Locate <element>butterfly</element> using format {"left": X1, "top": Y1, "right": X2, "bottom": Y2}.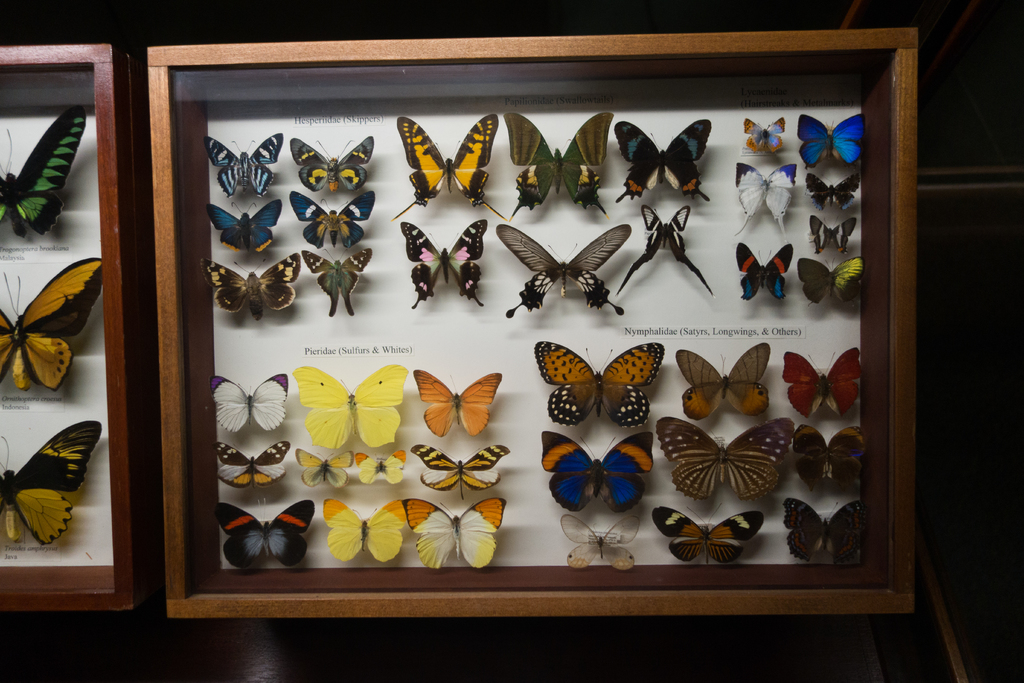
{"left": 210, "top": 498, "right": 321, "bottom": 572}.
